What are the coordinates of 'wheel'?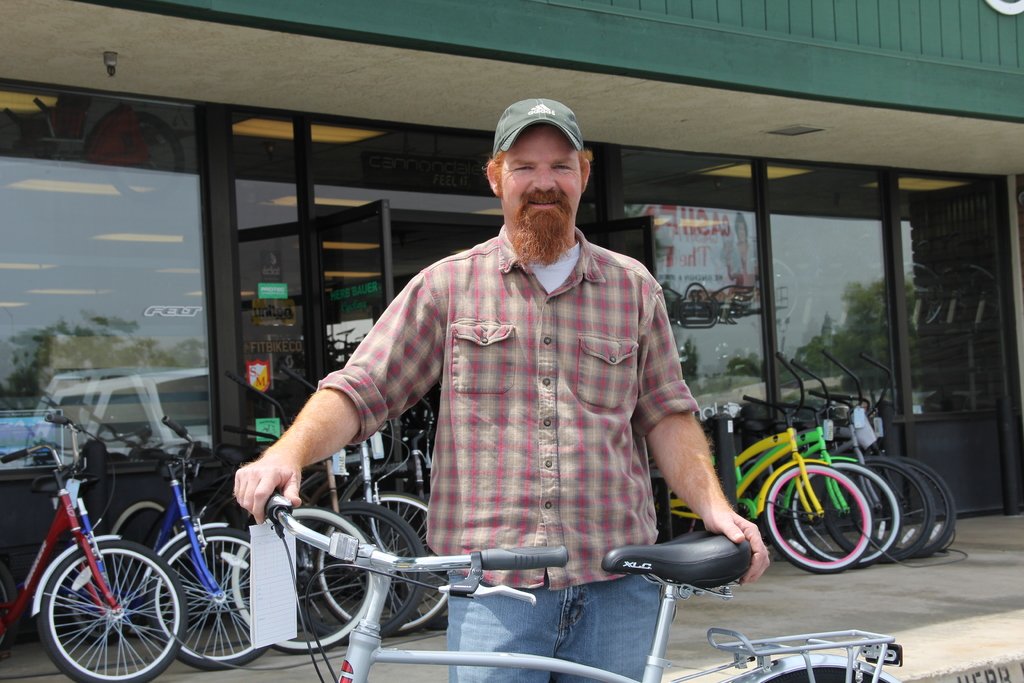
box=[791, 459, 899, 572].
